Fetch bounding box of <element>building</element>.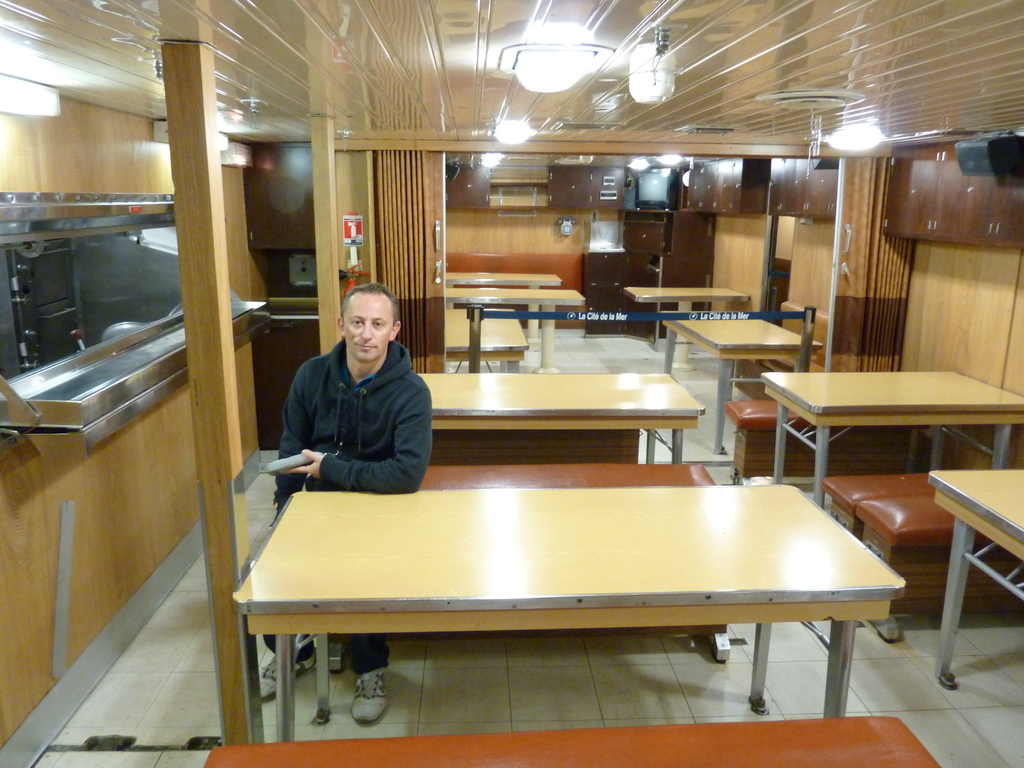
Bbox: bbox=(0, 0, 1023, 767).
